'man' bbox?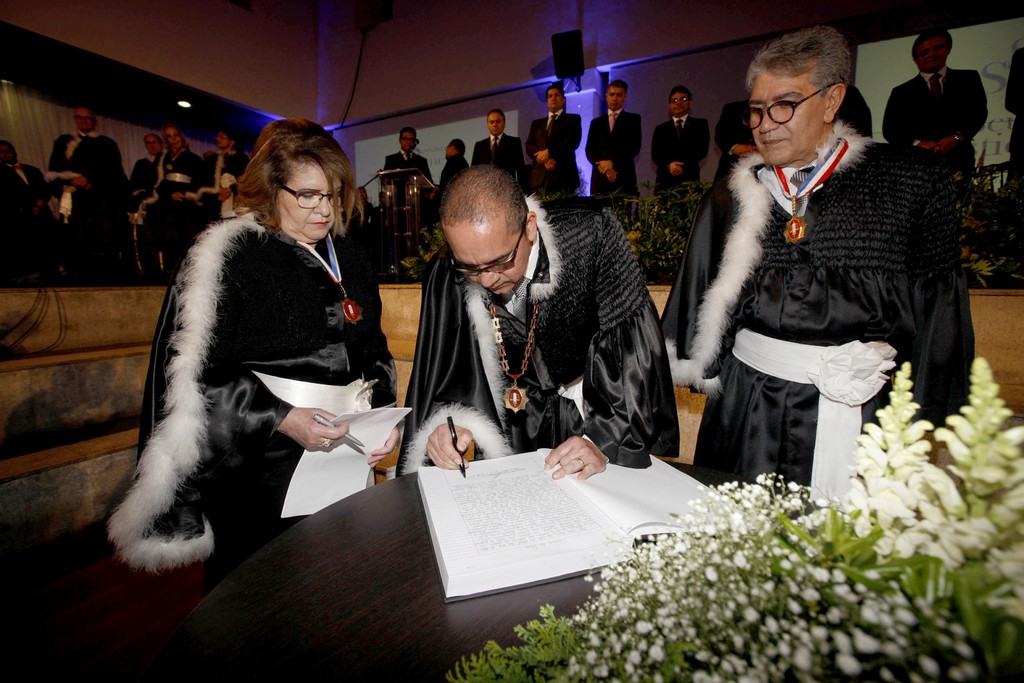
(x1=582, y1=78, x2=644, y2=198)
